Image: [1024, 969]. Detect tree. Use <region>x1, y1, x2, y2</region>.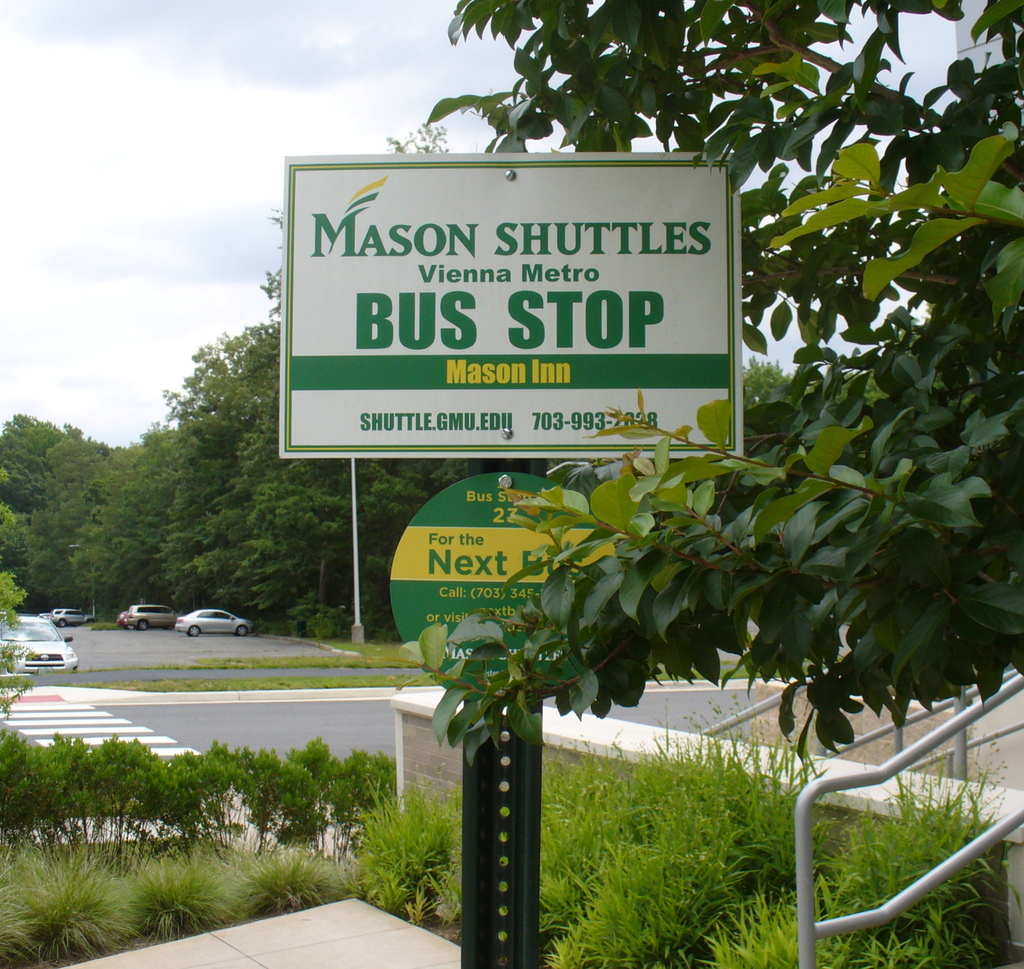
<region>397, 0, 1023, 764</region>.
